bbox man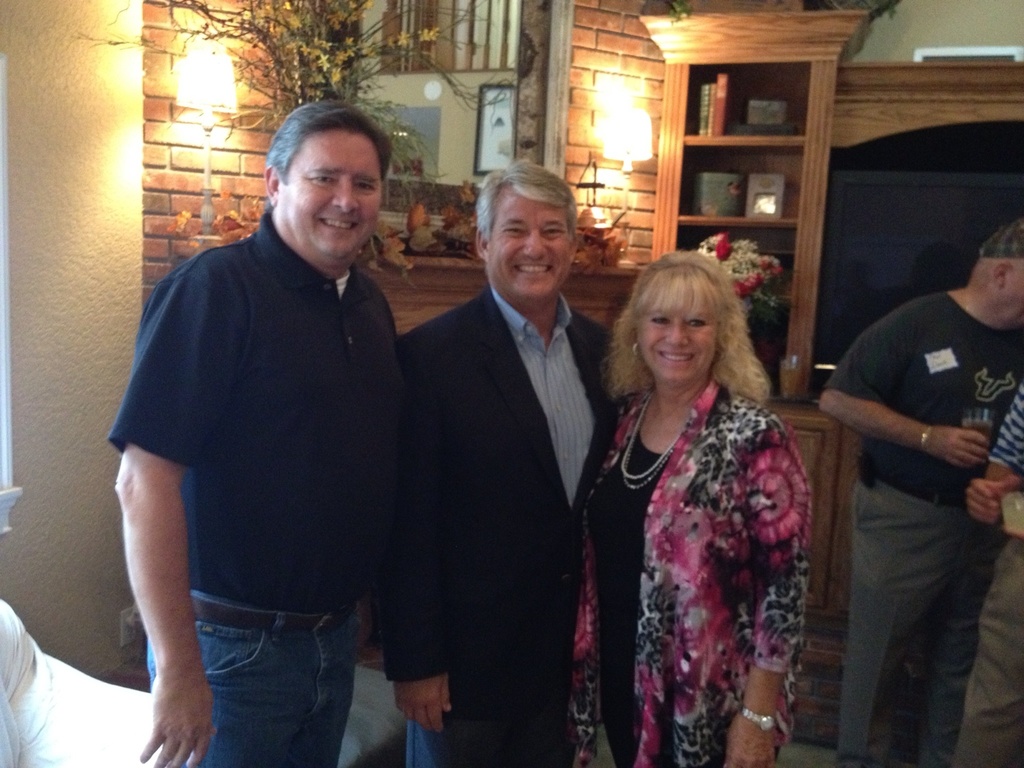
box(386, 147, 624, 767)
